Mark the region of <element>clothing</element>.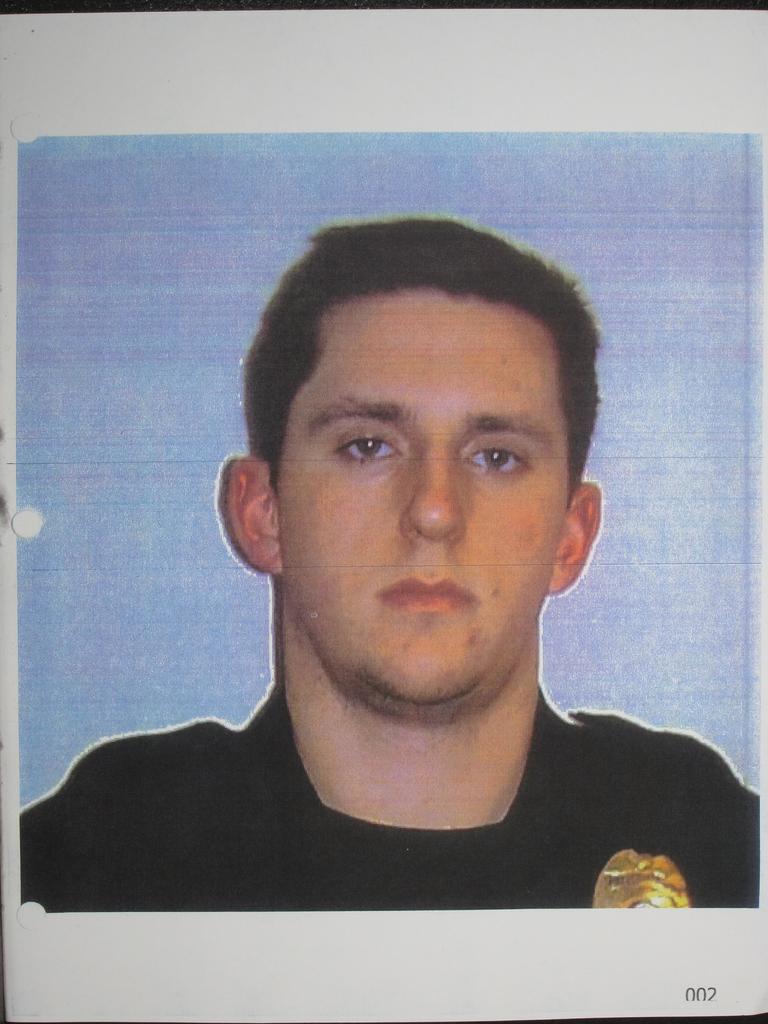
Region: 0 662 757 933.
